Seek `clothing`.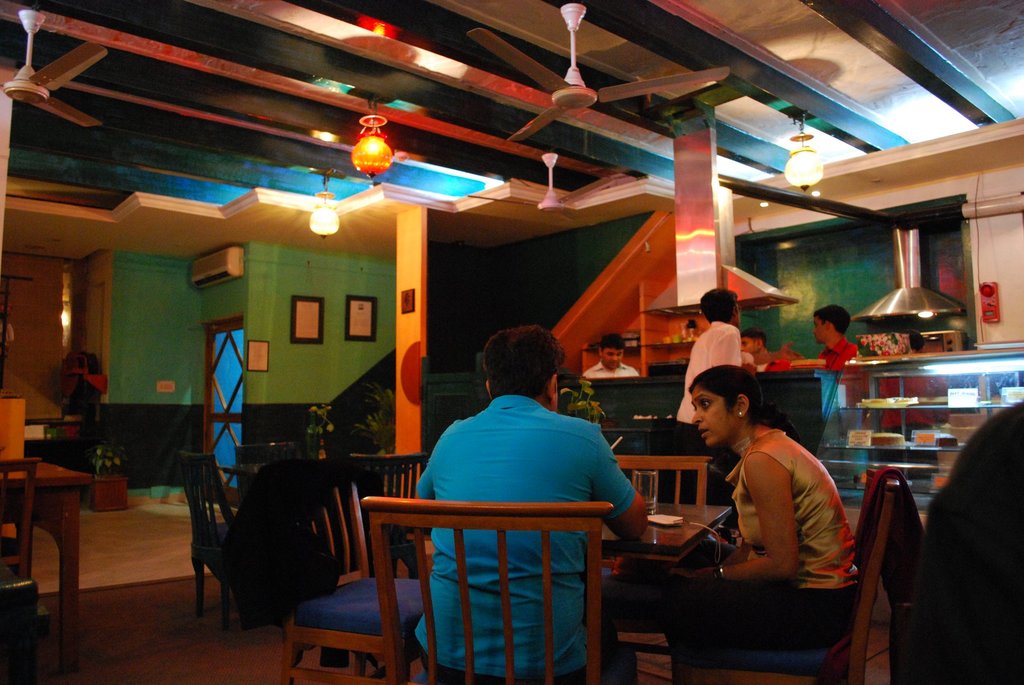
rect(666, 320, 739, 426).
